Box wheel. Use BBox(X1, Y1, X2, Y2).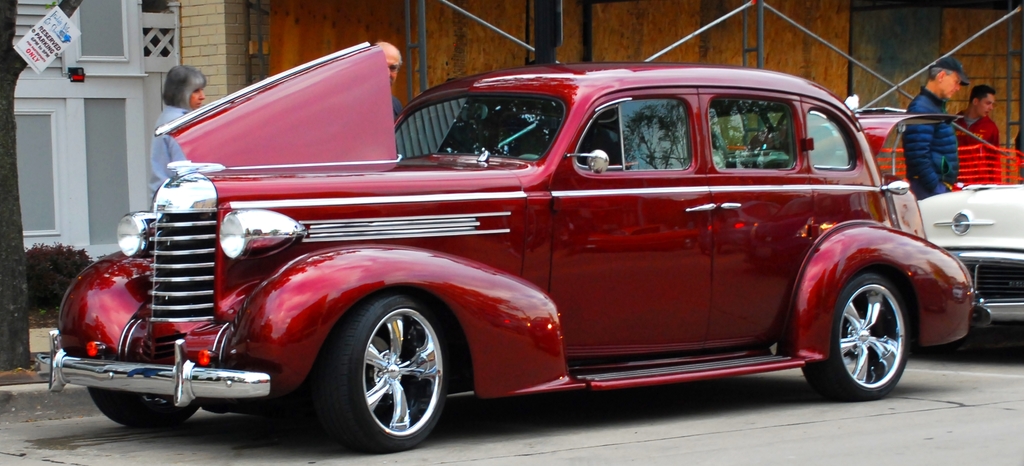
BBox(800, 270, 912, 401).
